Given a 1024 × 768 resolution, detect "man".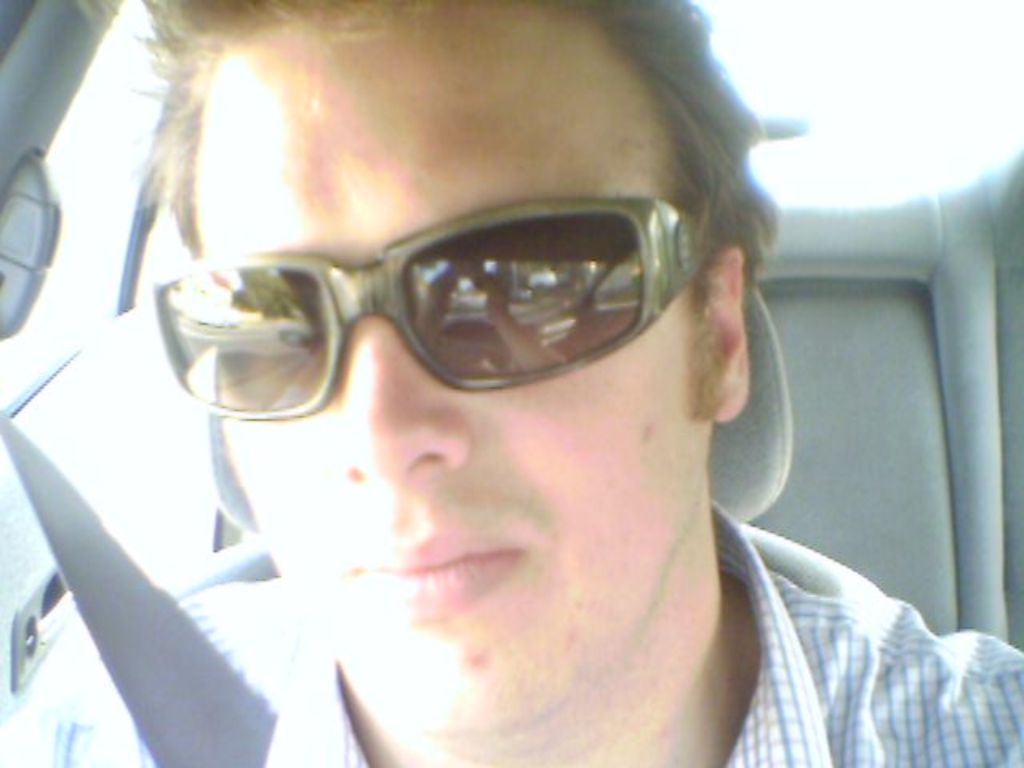
x1=72 y1=0 x2=939 y2=767.
